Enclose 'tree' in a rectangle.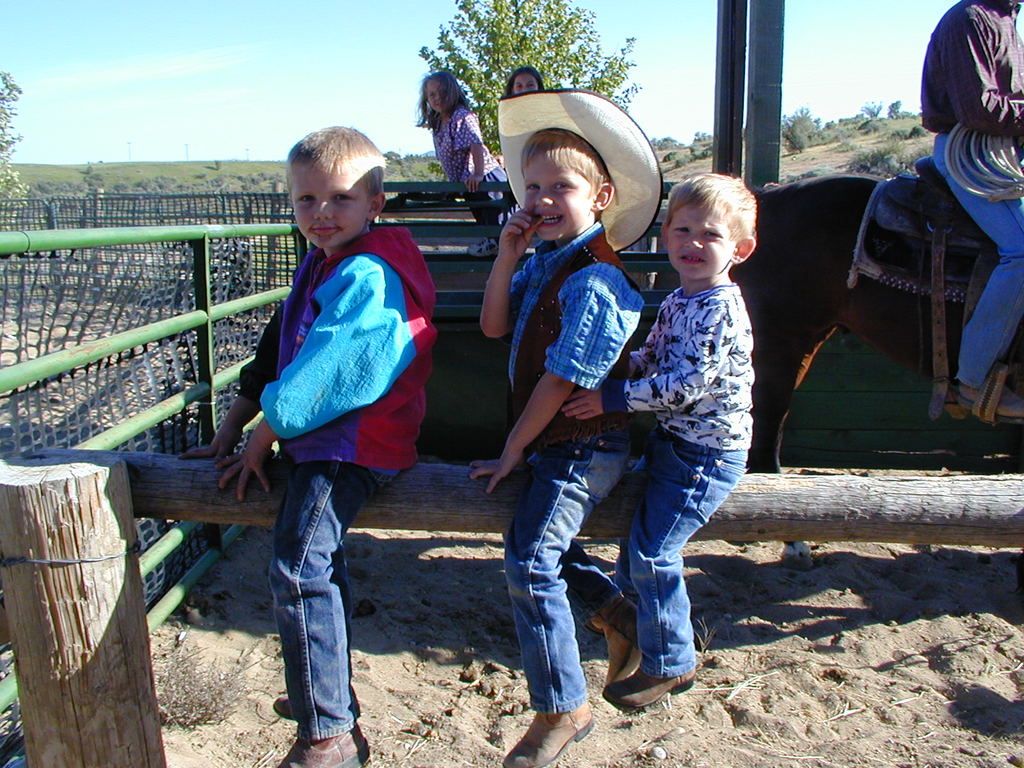
select_region(780, 116, 820, 154).
